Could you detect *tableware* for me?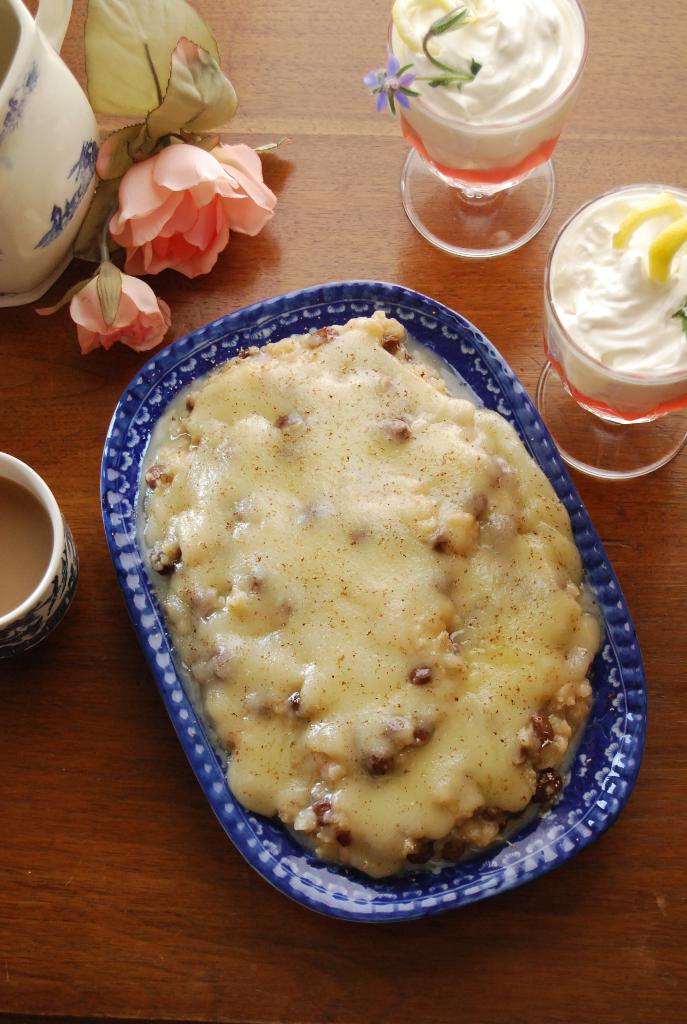
Detection result: bbox(0, 0, 101, 298).
